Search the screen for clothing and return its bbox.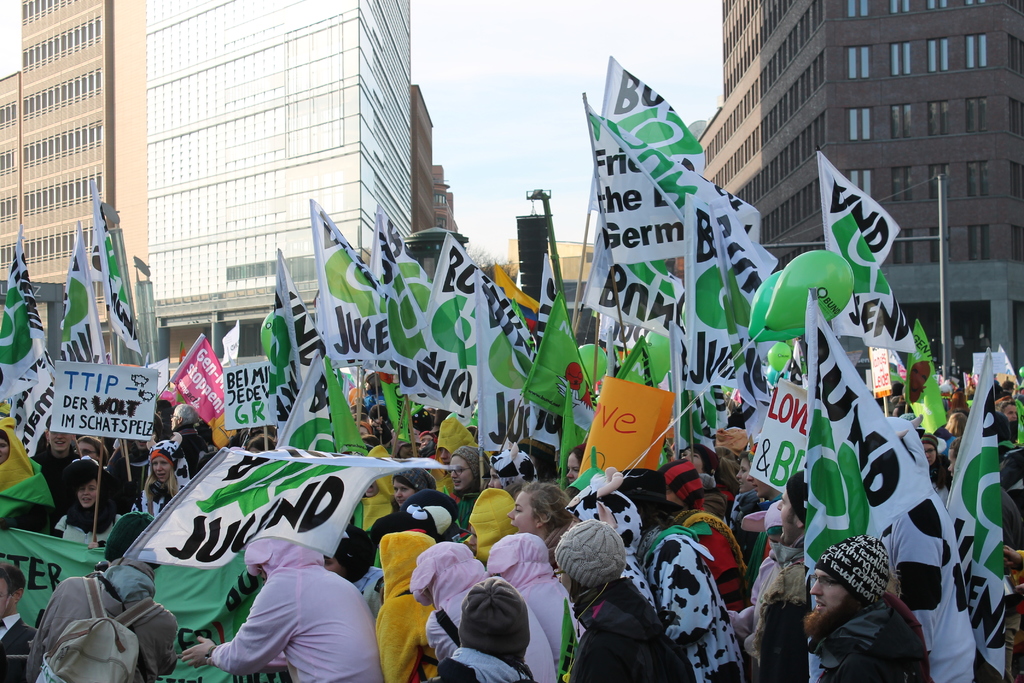
Found: box=[207, 546, 373, 678].
